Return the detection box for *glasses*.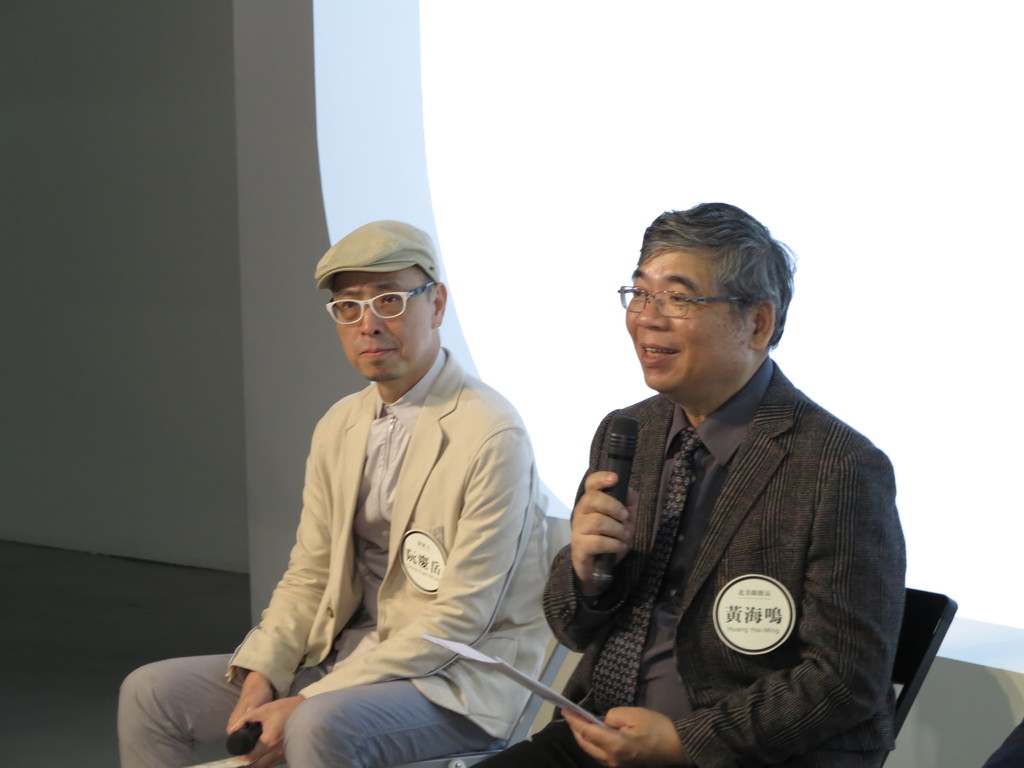
(325, 282, 436, 326).
